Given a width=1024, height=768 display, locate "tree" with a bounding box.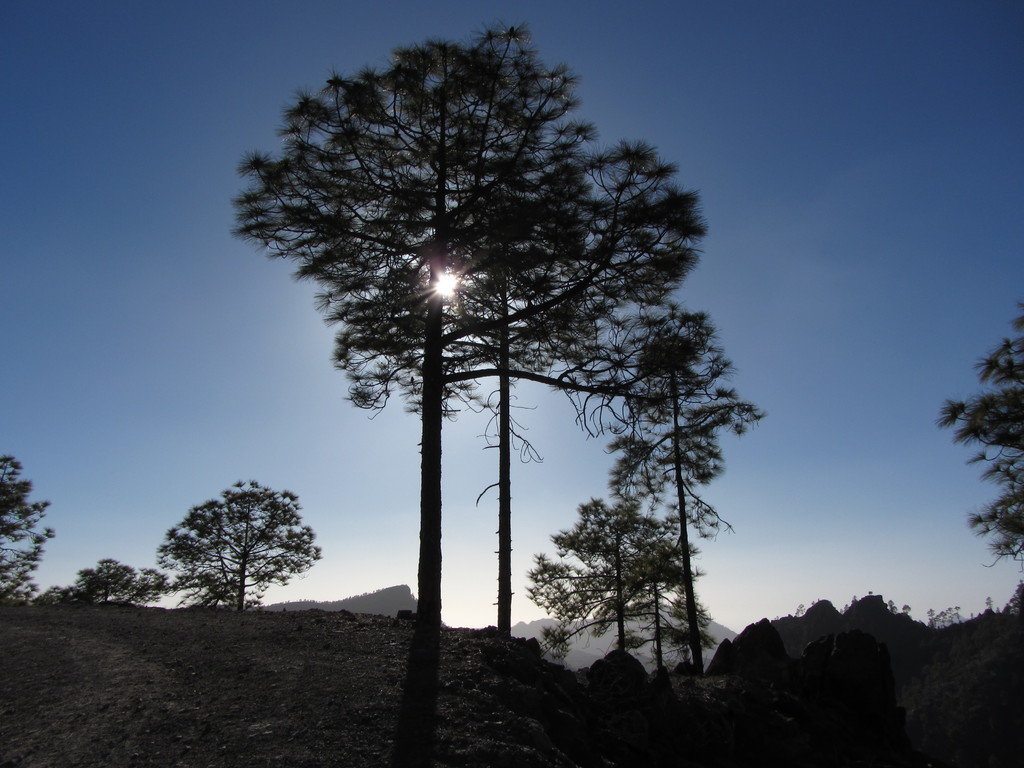
Located: left=596, top=314, right=769, bottom=674.
